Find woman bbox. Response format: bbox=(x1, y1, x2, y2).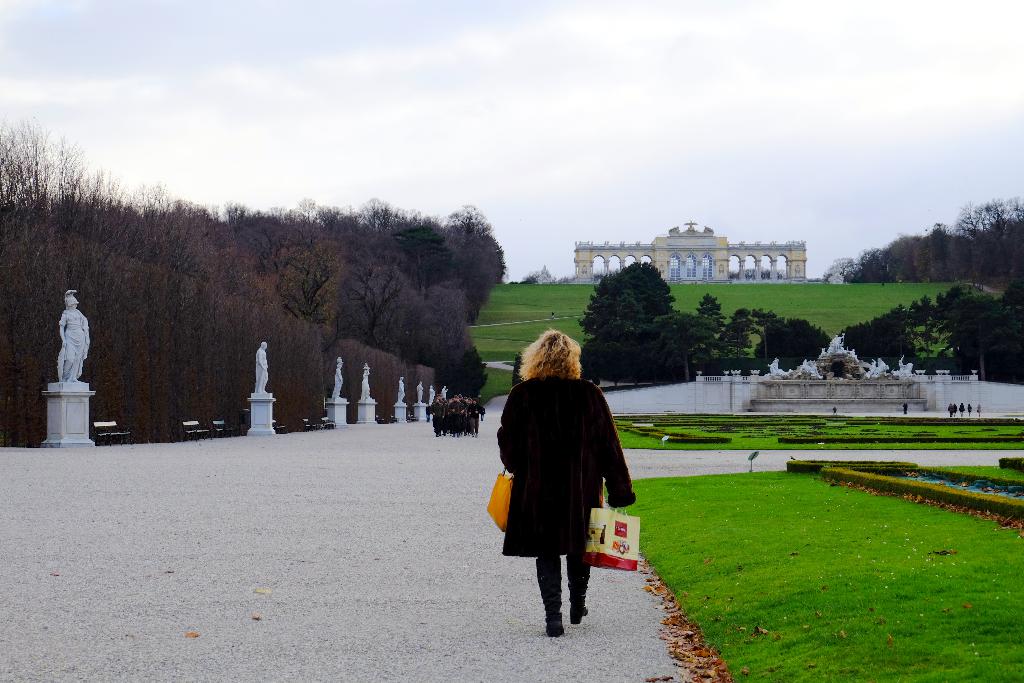
bbox=(505, 329, 628, 629).
